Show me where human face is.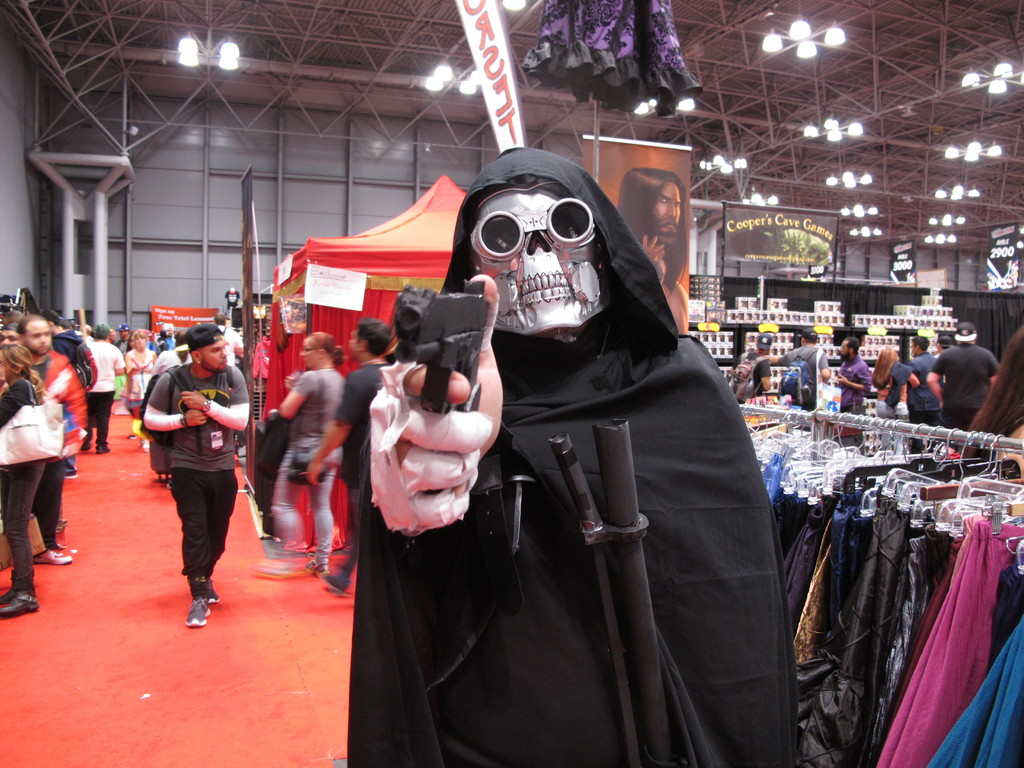
human face is at <region>202, 333, 227, 374</region>.
